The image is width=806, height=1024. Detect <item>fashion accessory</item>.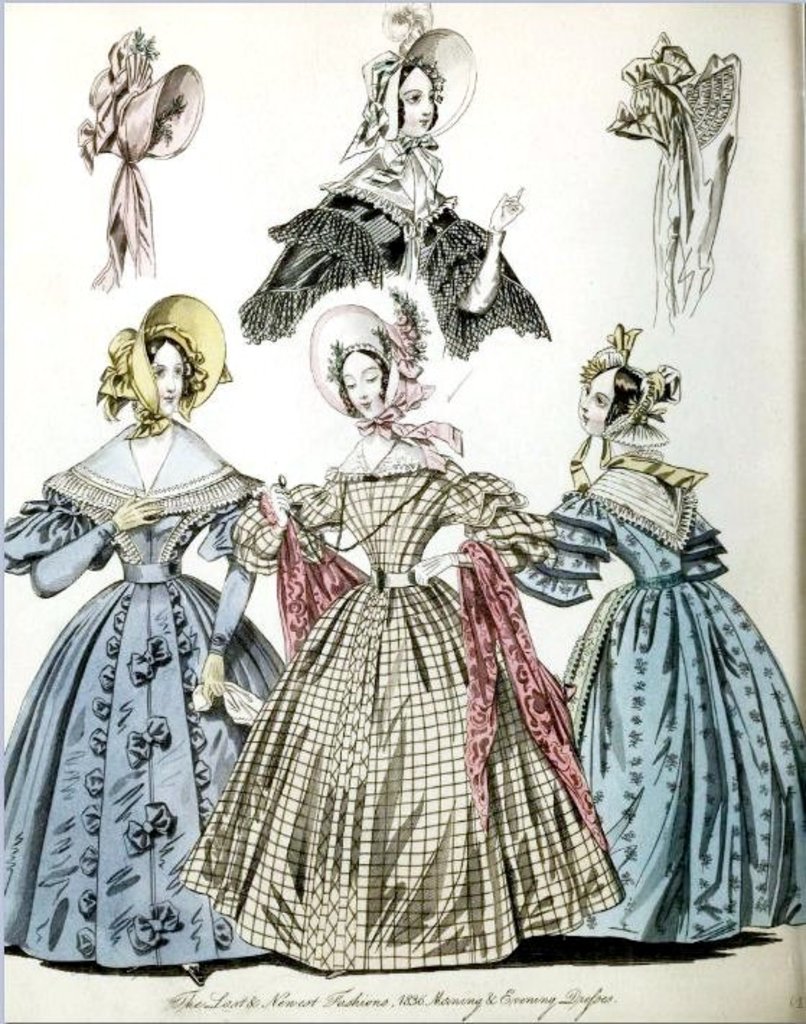
Detection: <bbox>322, 971, 346, 981</bbox>.
